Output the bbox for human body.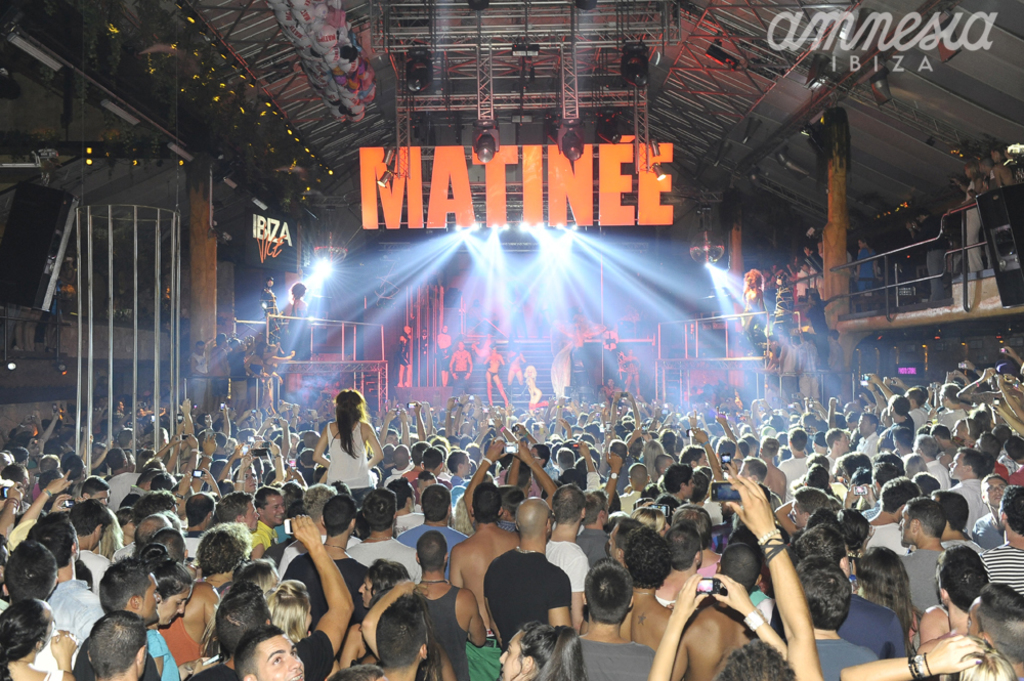
[525,377,540,413].
